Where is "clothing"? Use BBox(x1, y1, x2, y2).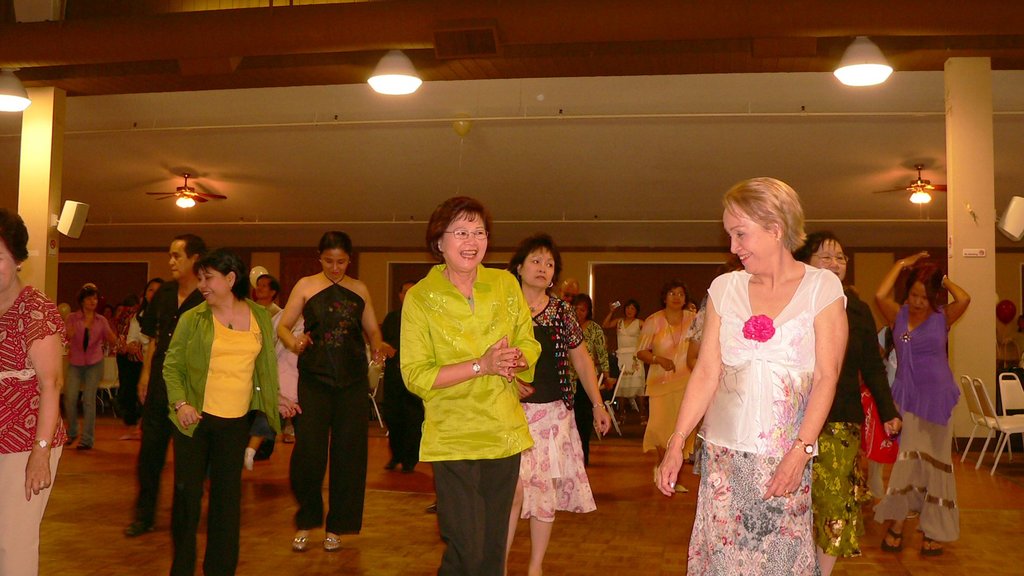
BBox(633, 307, 694, 453).
